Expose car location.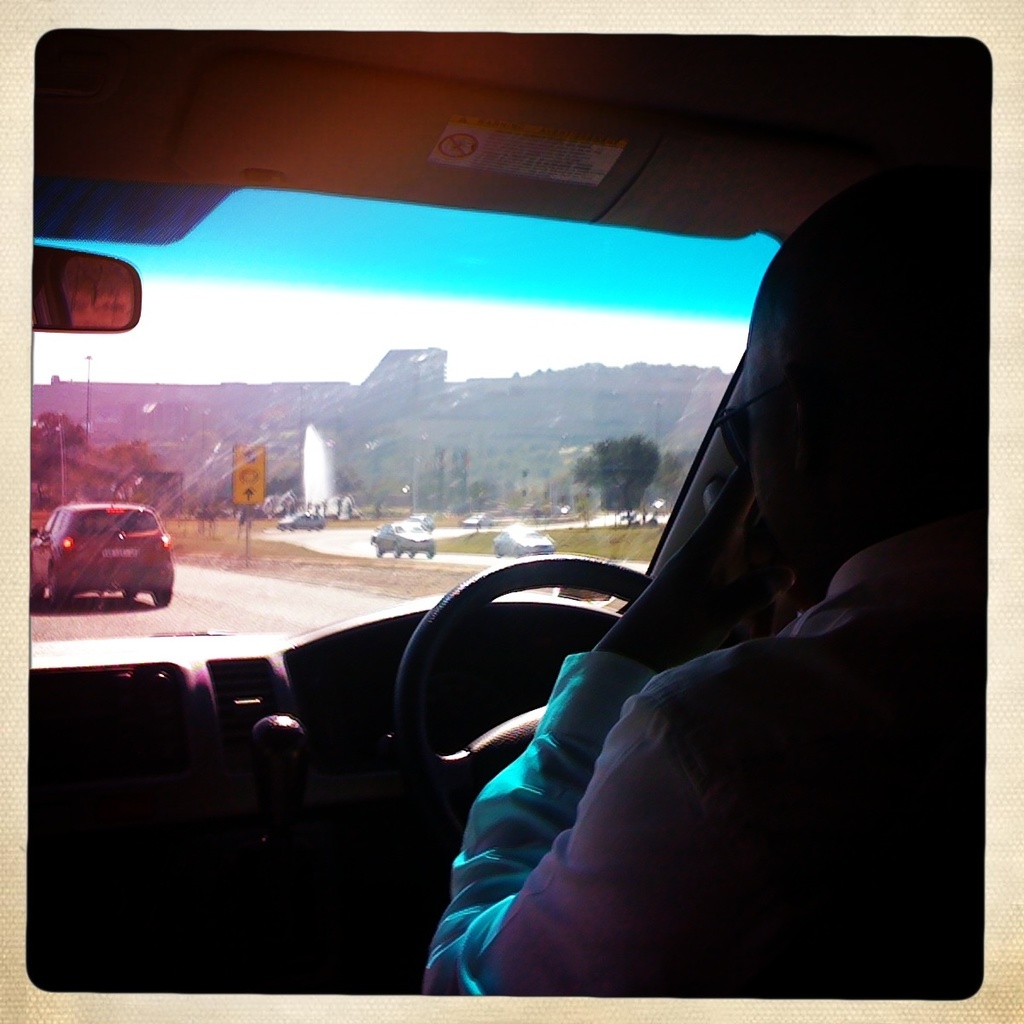
Exposed at x1=29 y1=41 x2=992 y2=988.
